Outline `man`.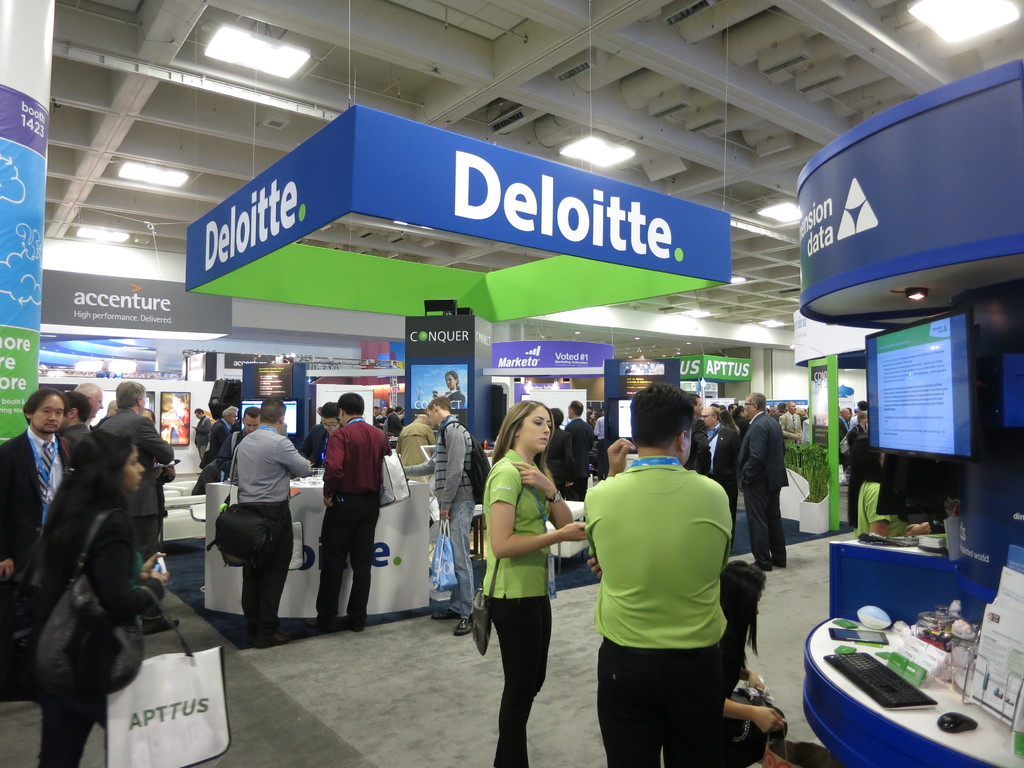
Outline: [560, 400, 592, 500].
